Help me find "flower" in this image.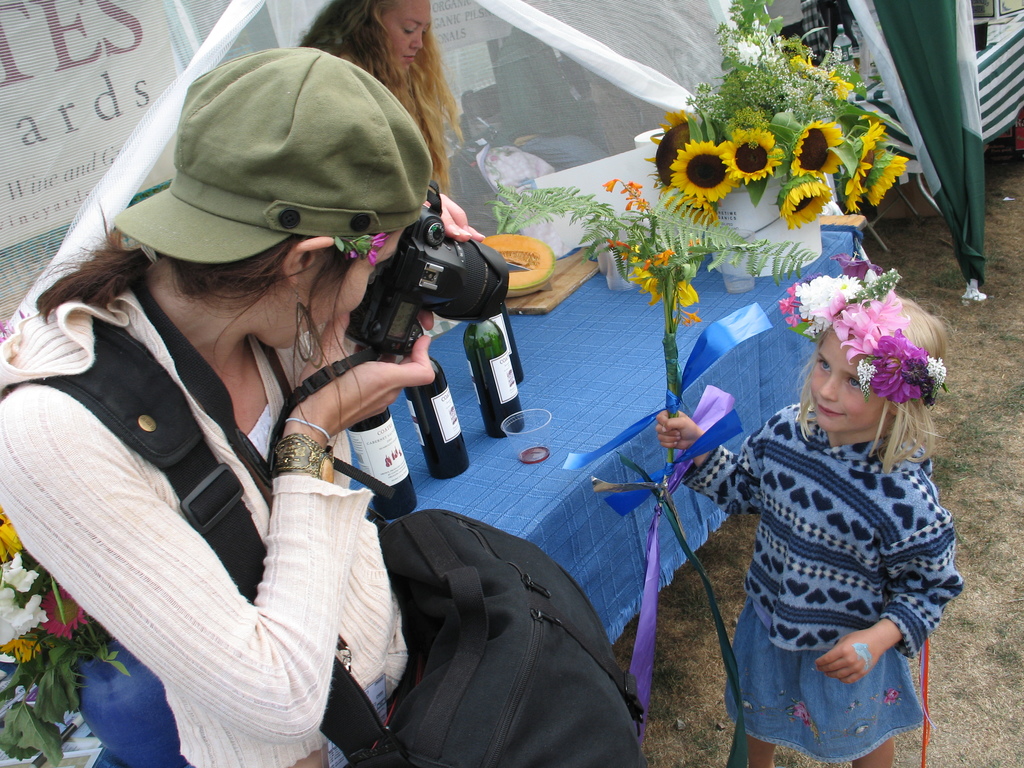
Found it: {"left": 853, "top": 121, "right": 893, "bottom": 173}.
